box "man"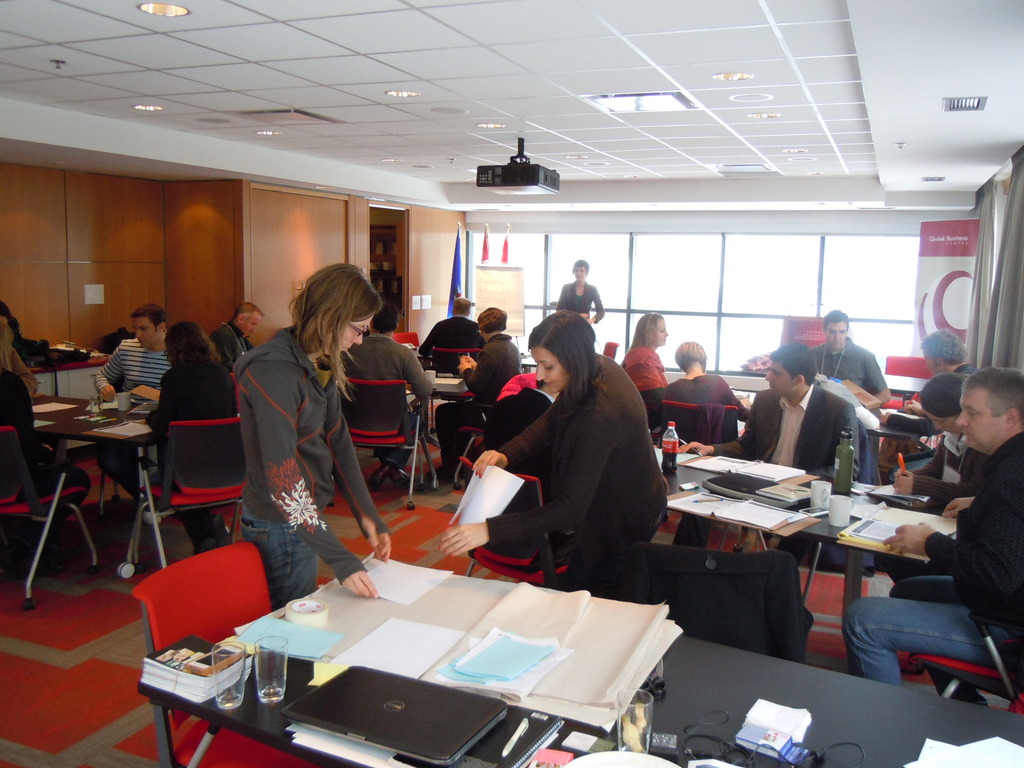
select_region(842, 363, 1023, 708)
